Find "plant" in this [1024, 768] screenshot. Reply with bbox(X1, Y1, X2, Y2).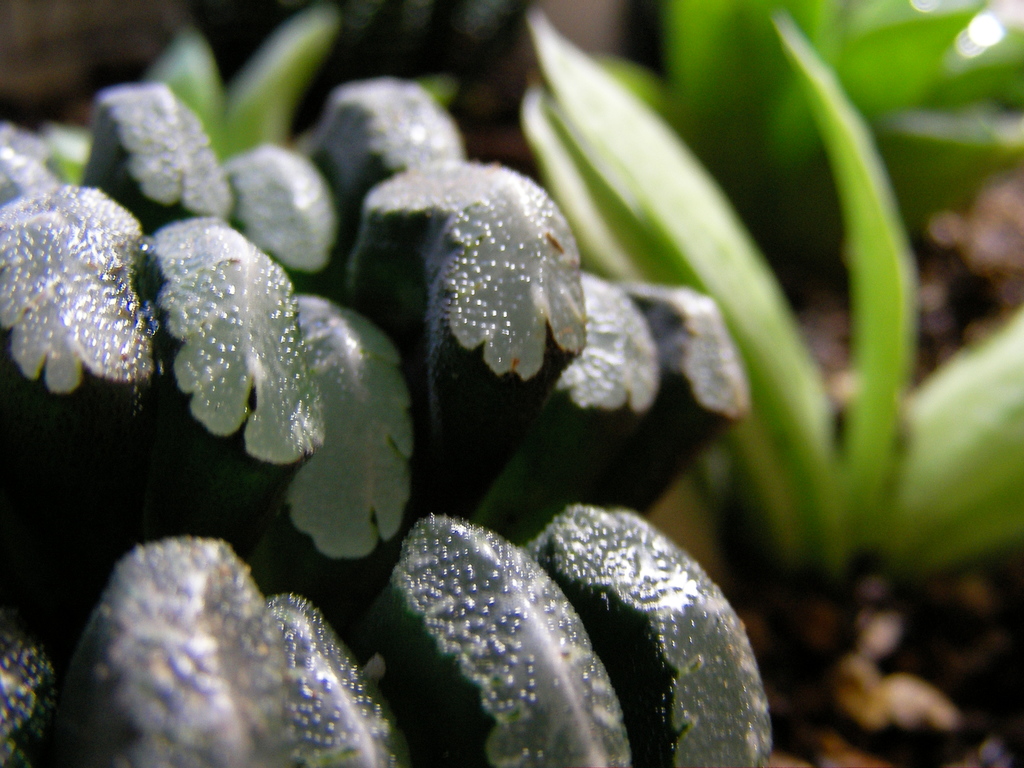
bbox(520, 6, 1023, 587).
